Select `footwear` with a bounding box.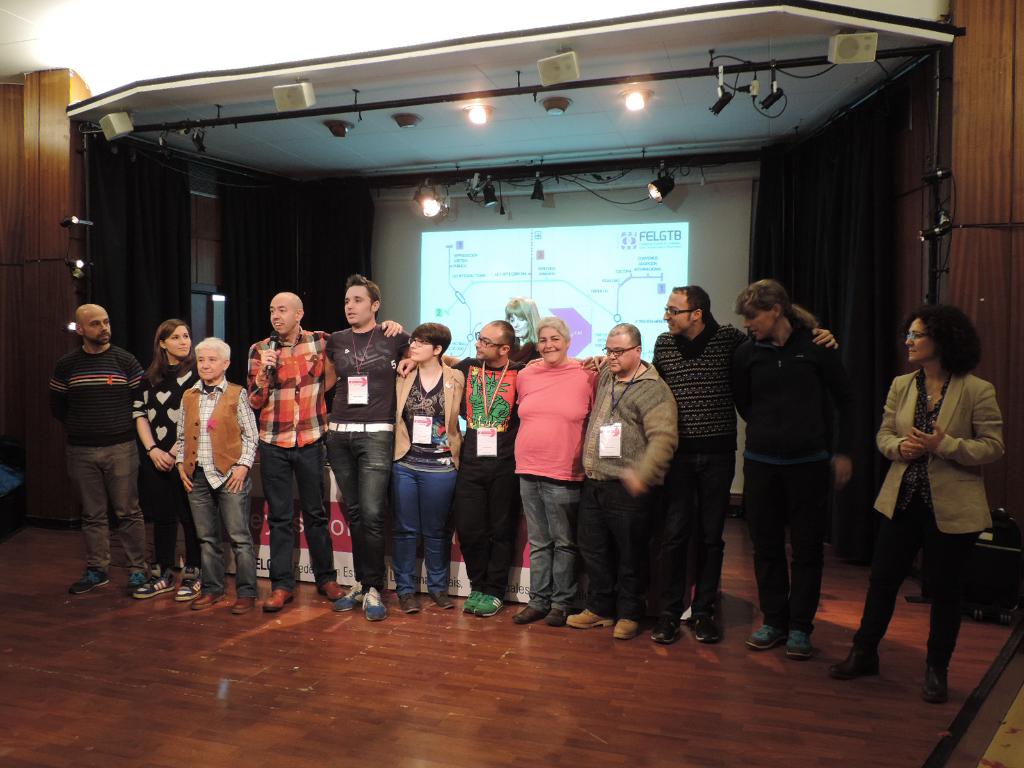
l=918, t=653, r=950, b=704.
